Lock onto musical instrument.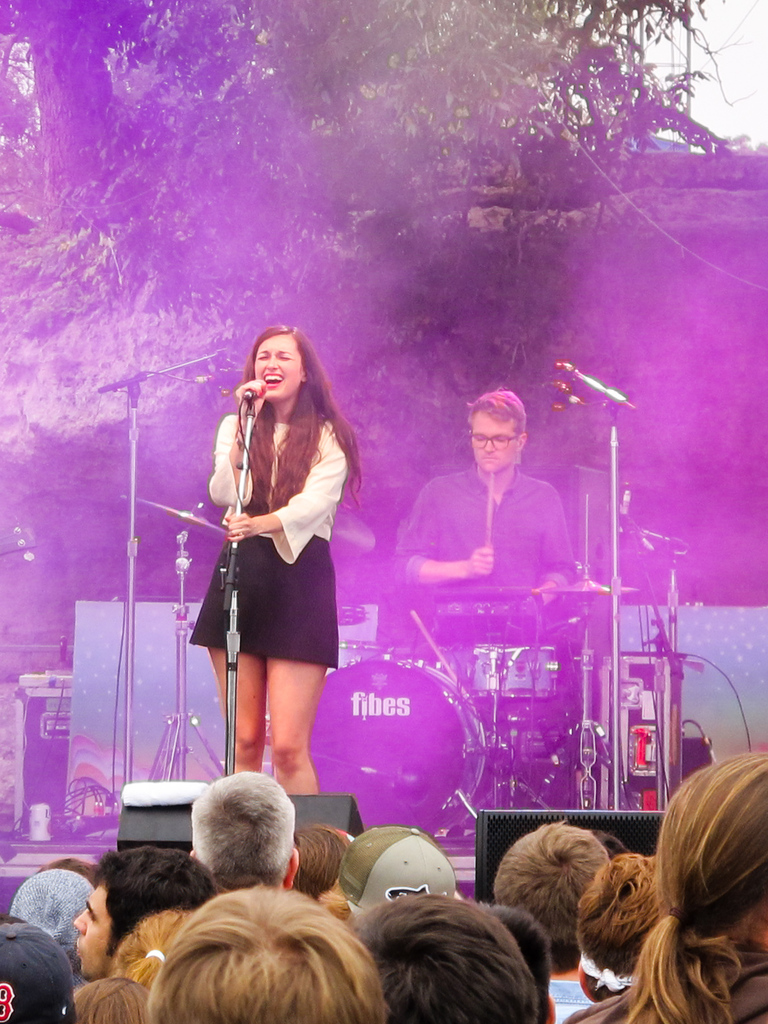
Locked: box(532, 578, 642, 600).
